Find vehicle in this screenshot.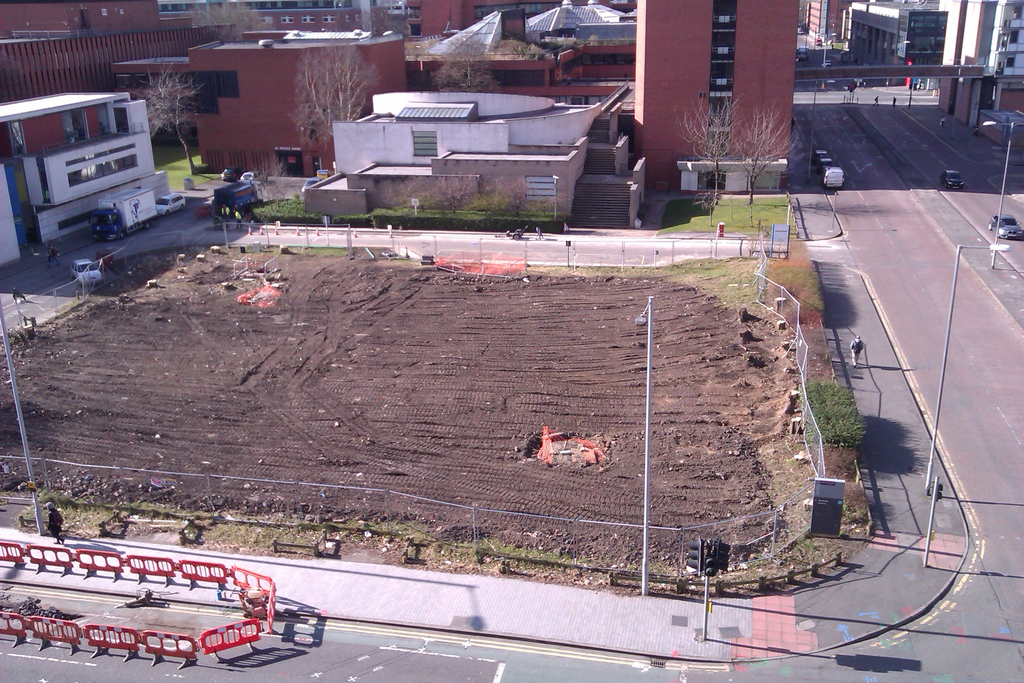
The bounding box for vehicle is [x1=813, y1=149, x2=826, y2=158].
